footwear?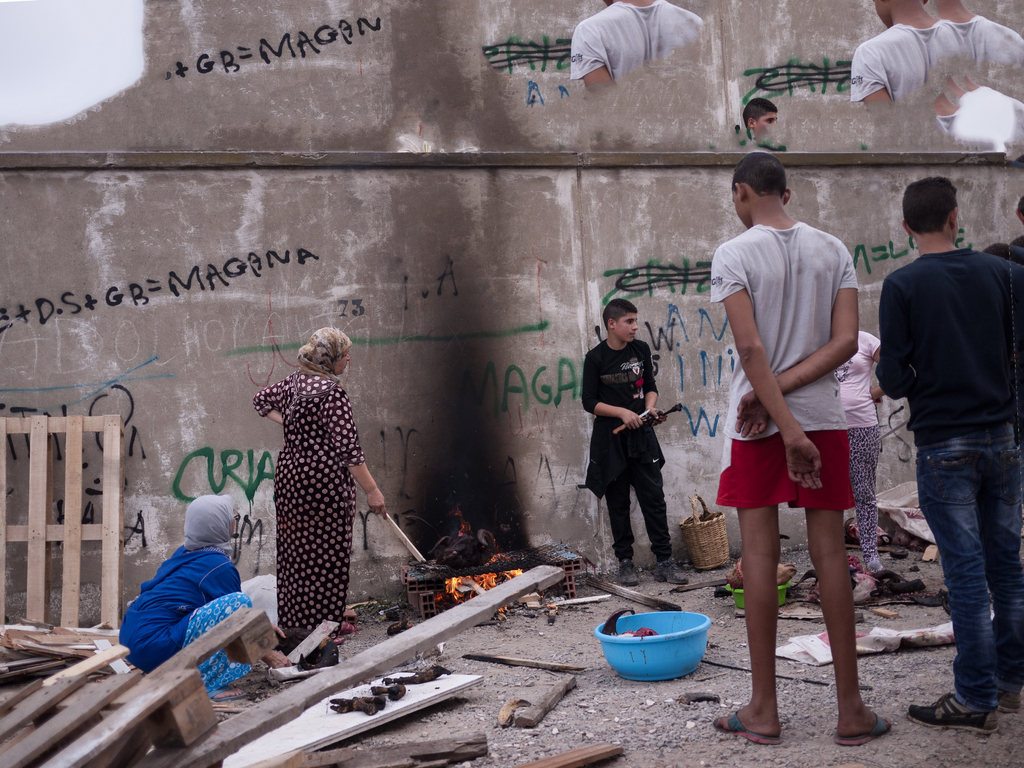
x1=653, y1=553, x2=692, y2=586
